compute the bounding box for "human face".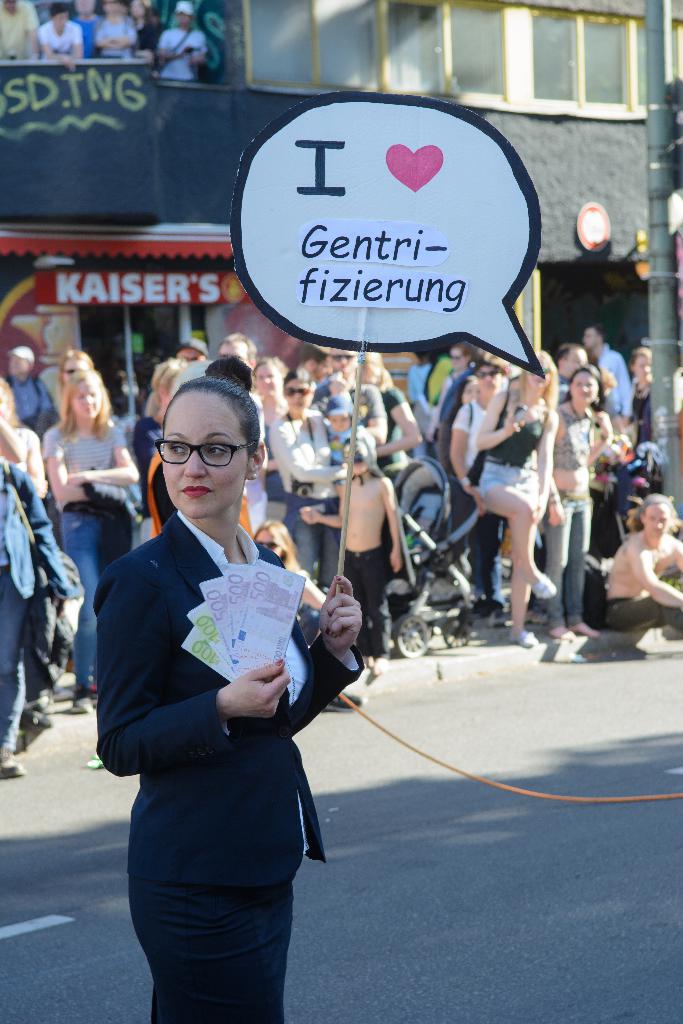
[x1=579, y1=325, x2=600, y2=349].
